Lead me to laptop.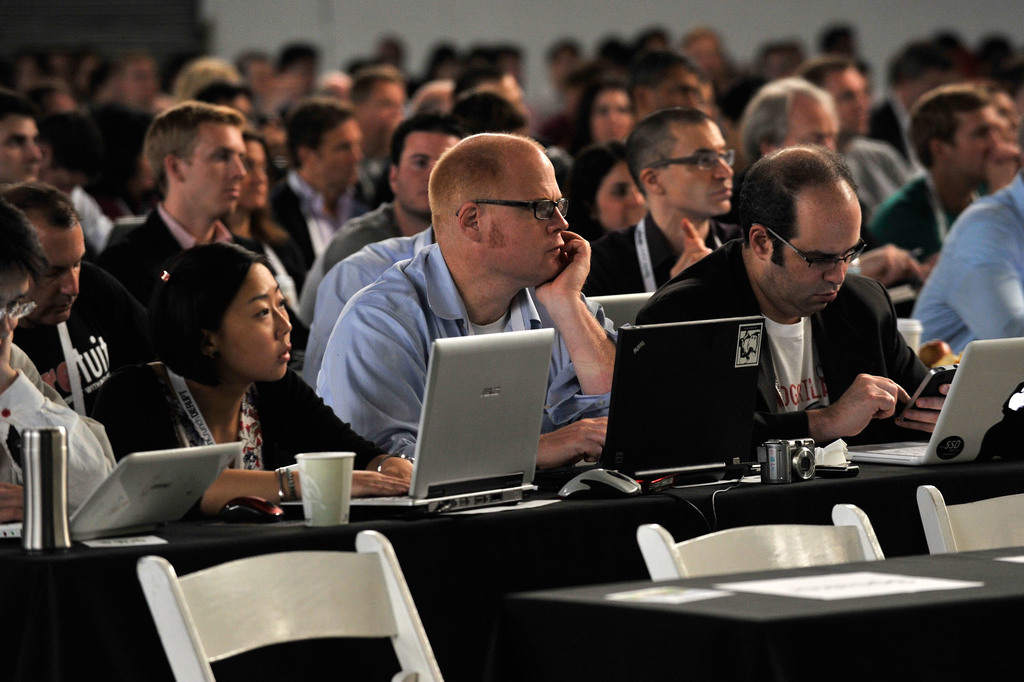
Lead to <region>585, 288, 656, 330</region>.
